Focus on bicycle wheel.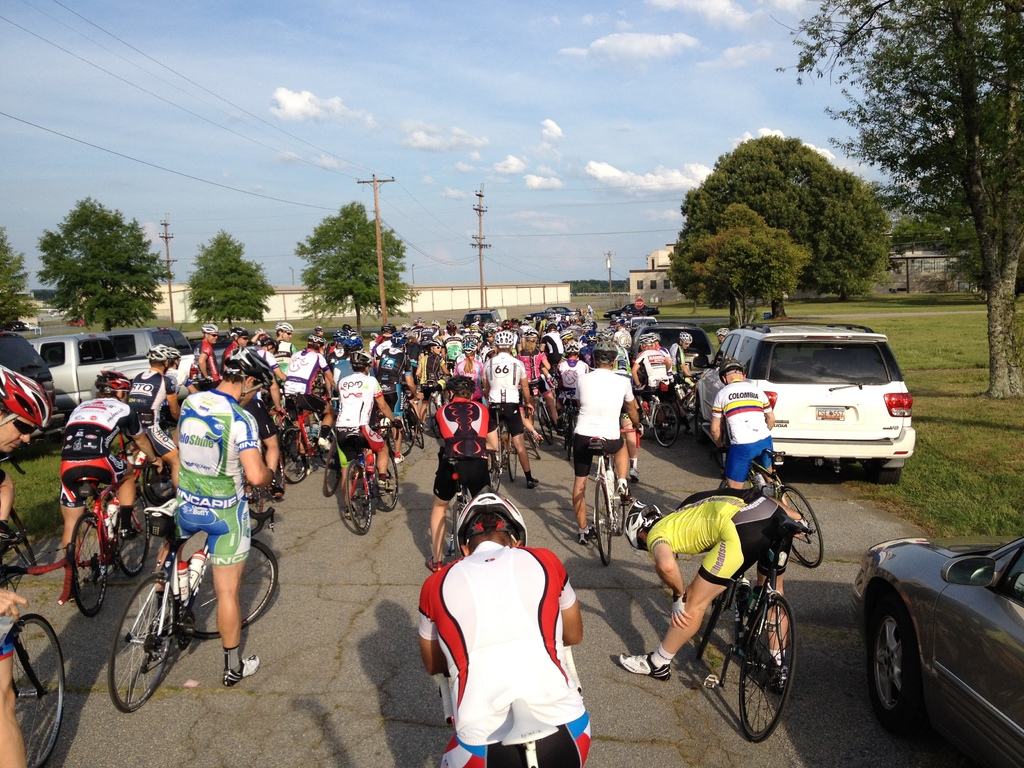
Focused at box(66, 515, 112, 620).
